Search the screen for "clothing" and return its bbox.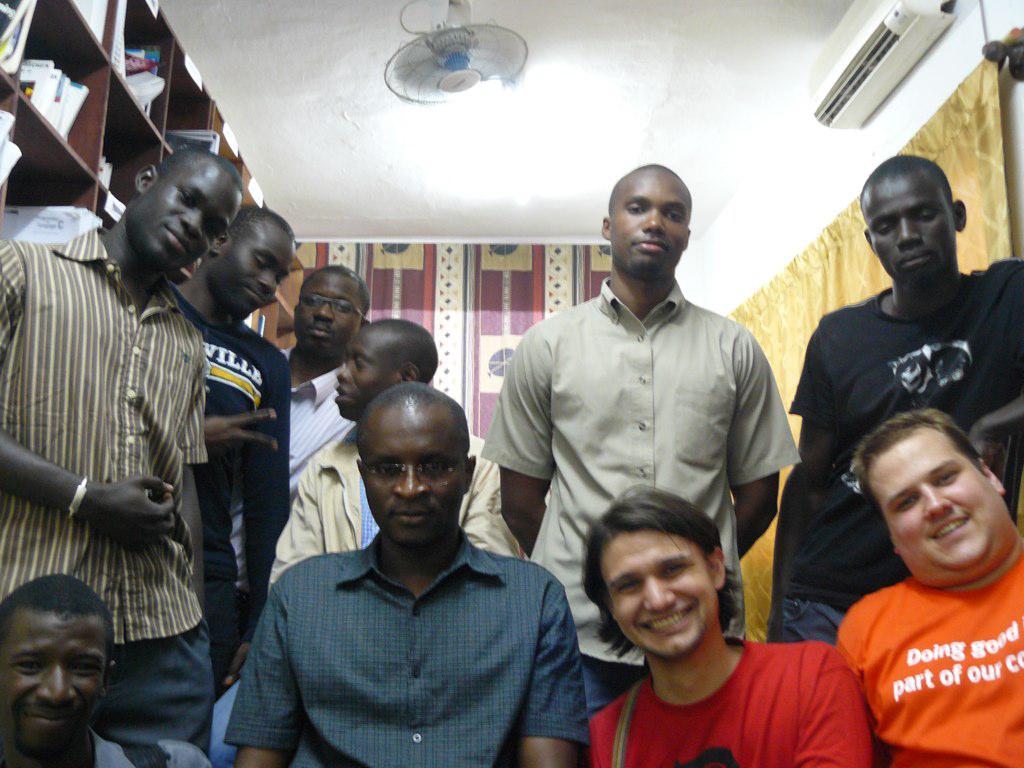
Found: 219,528,592,767.
